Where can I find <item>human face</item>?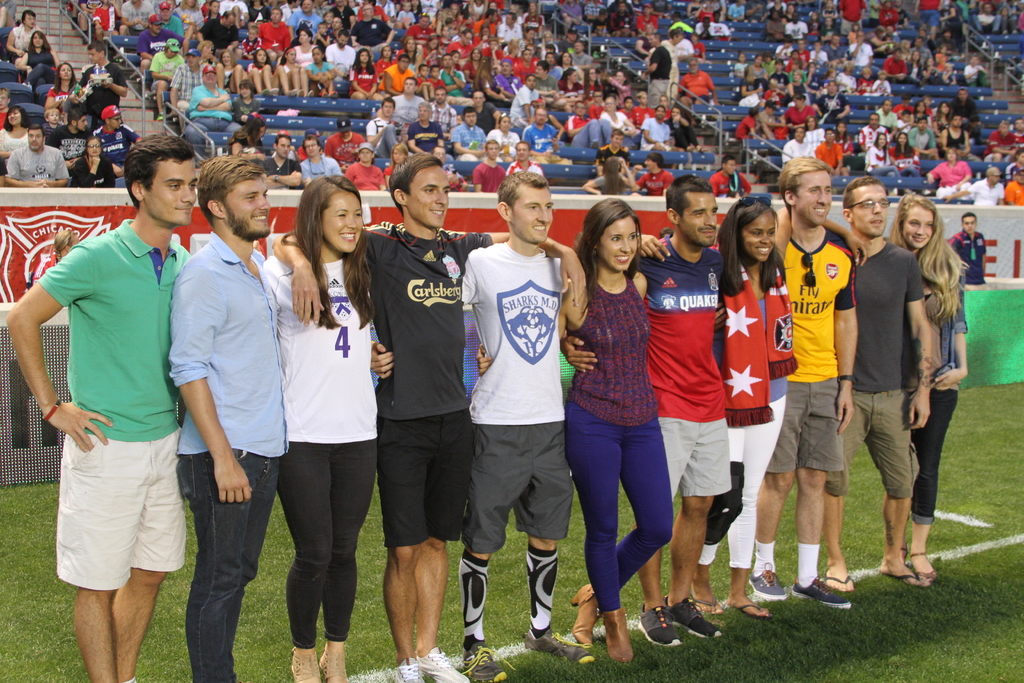
You can find it at x1=561 y1=54 x2=570 y2=63.
